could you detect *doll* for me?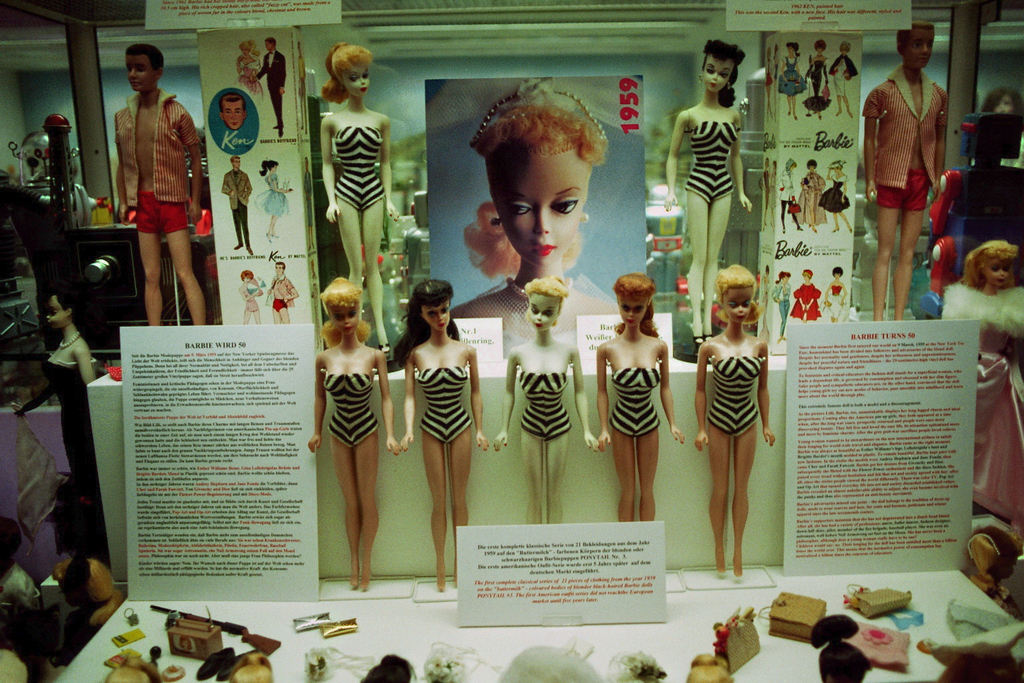
Detection result: locate(802, 163, 829, 234).
